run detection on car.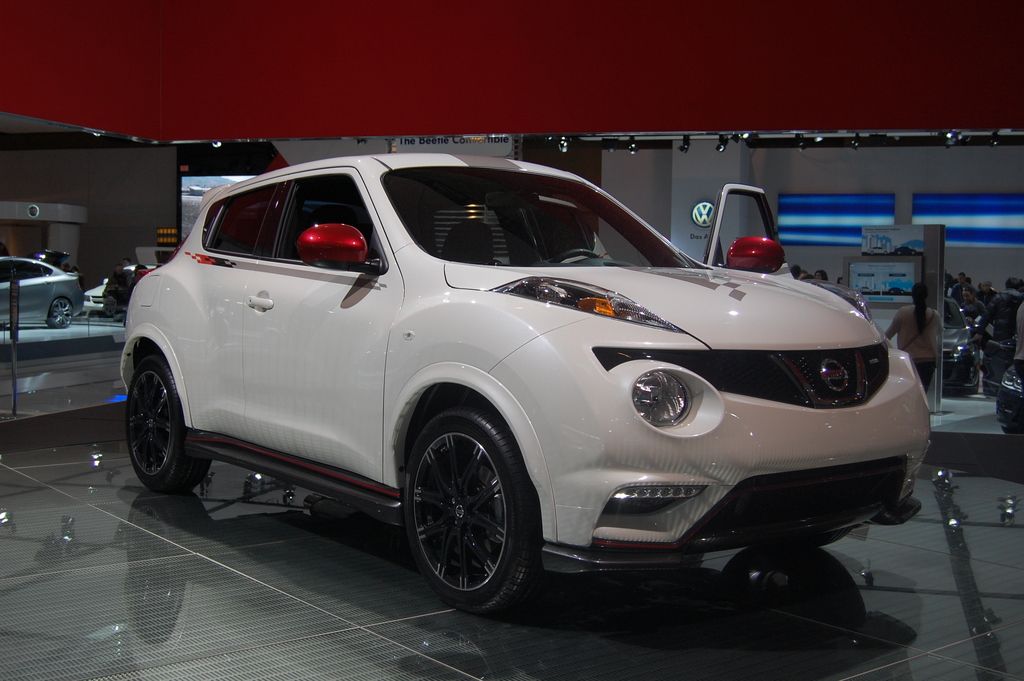
Result: box(858, 286, 874, 293).
